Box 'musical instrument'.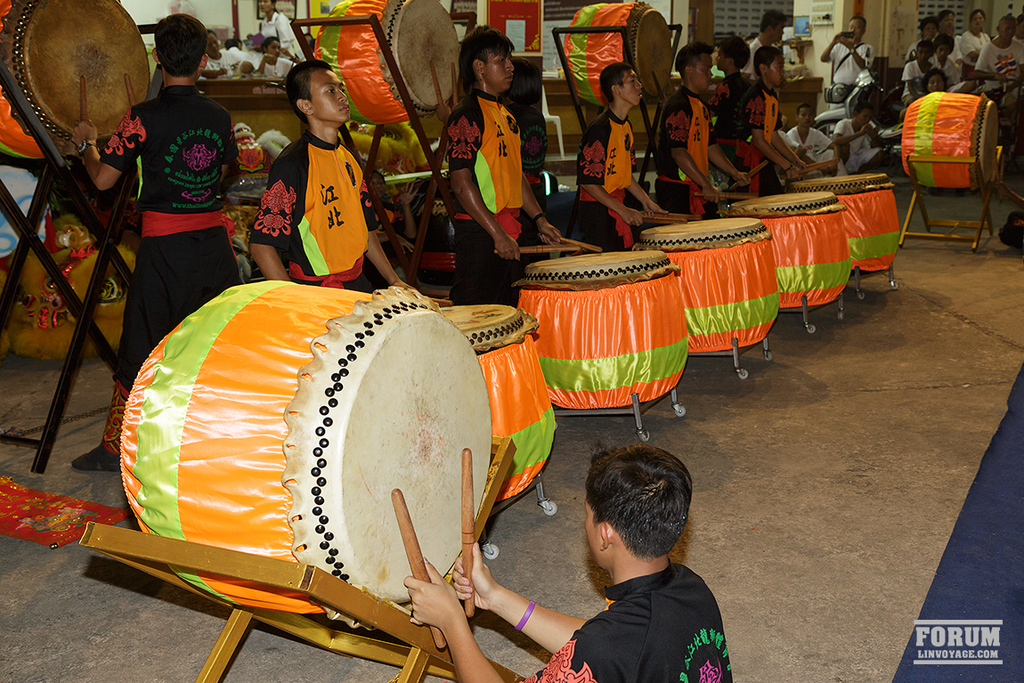
x1=558 y1=2 x2=680 y2=111.
